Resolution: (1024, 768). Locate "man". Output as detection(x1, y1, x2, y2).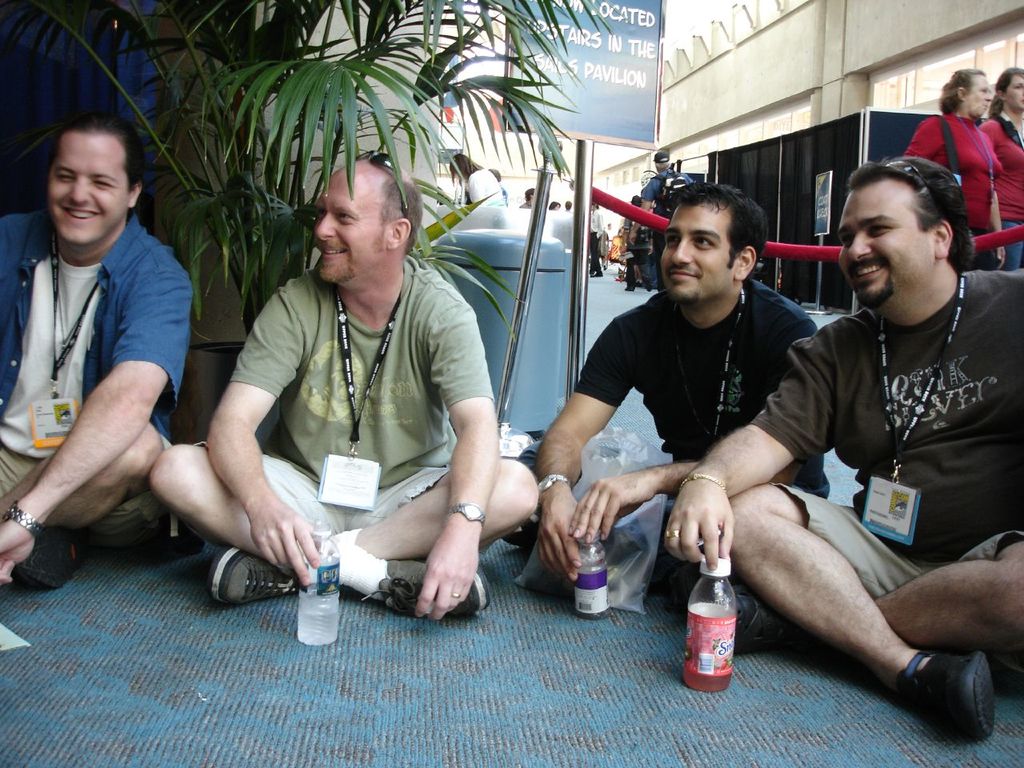
detection(500, 182, 830, 582).
